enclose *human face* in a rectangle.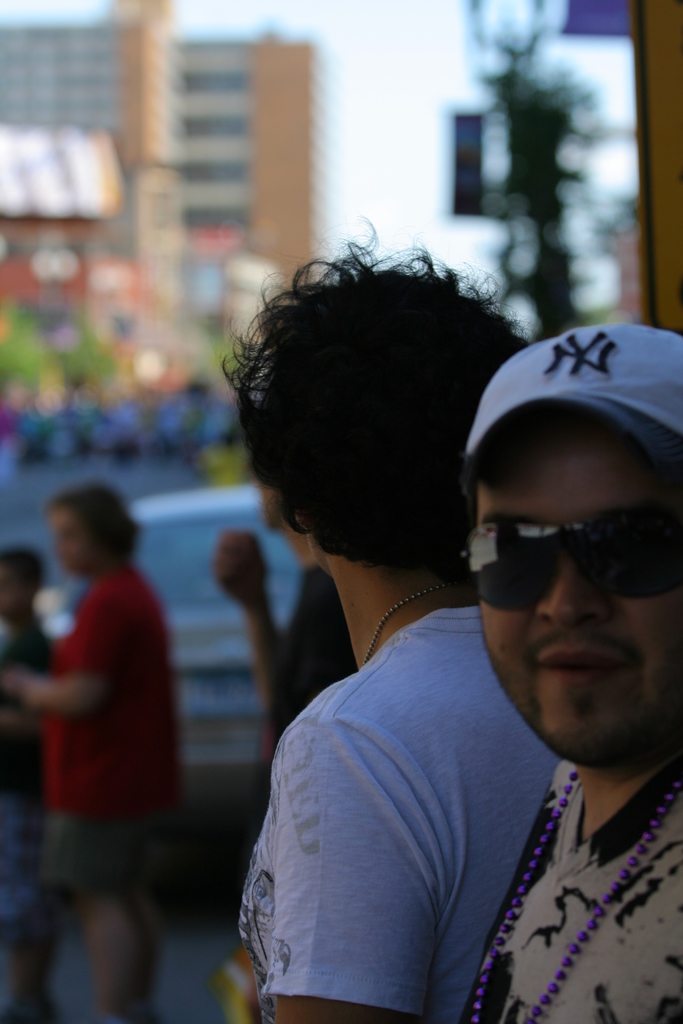
Rect(474, 412, 682, 765).
